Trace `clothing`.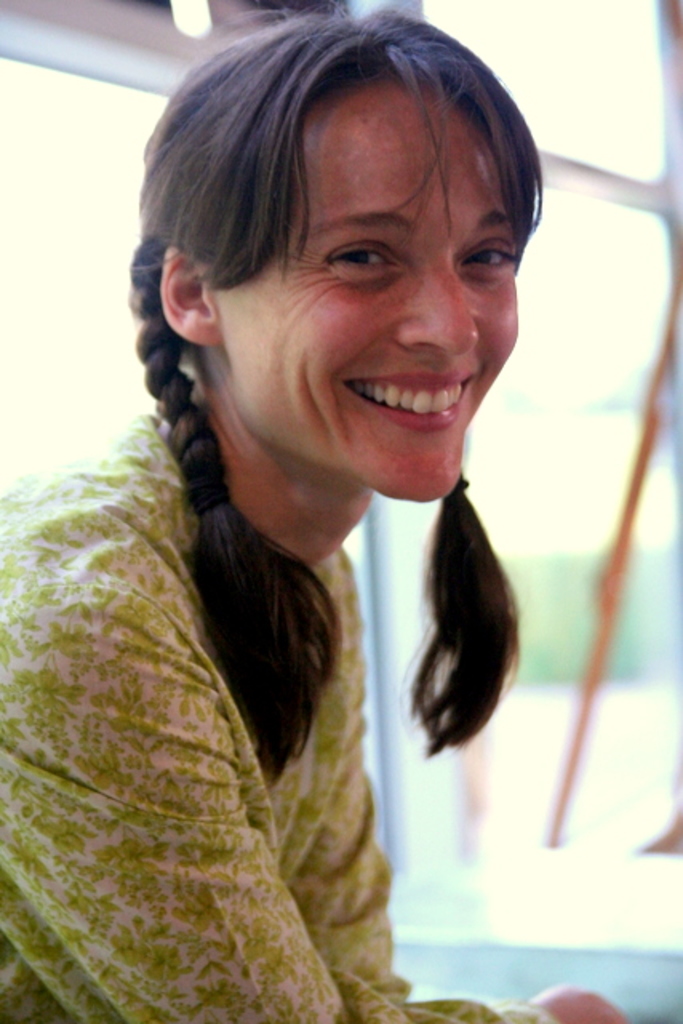
Traced to Rect(26, 298, 531, 1018).
